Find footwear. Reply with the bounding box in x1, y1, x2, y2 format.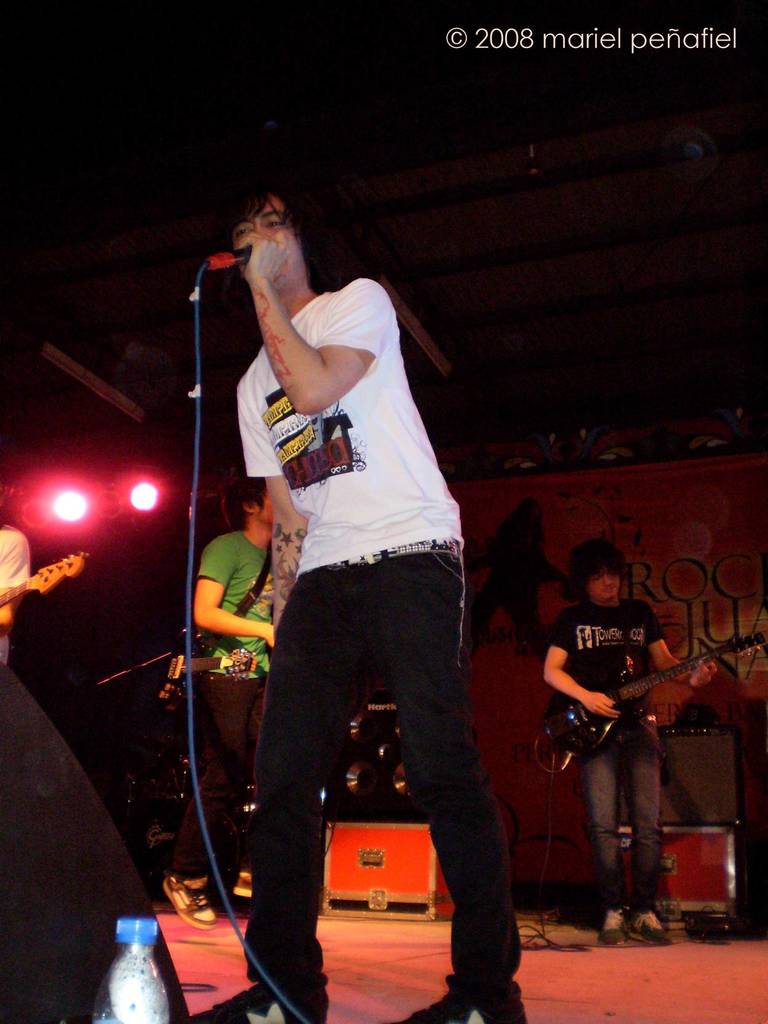
235, 867, 271, 897.
